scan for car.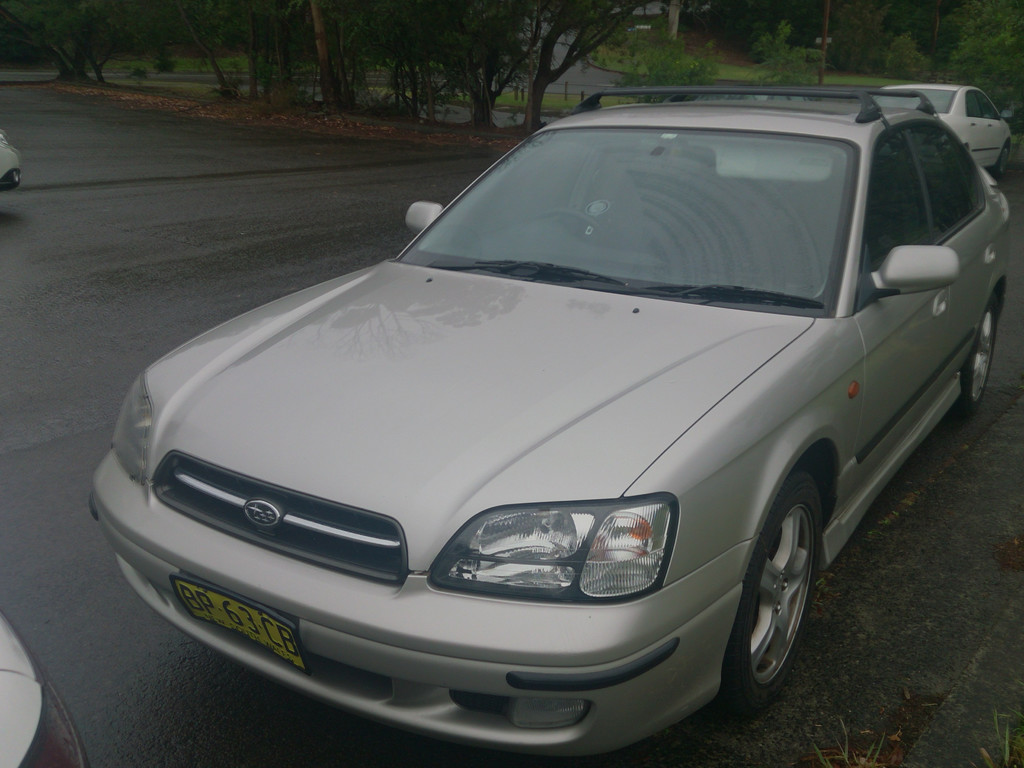
Scan result: (90,82,1018,767).
